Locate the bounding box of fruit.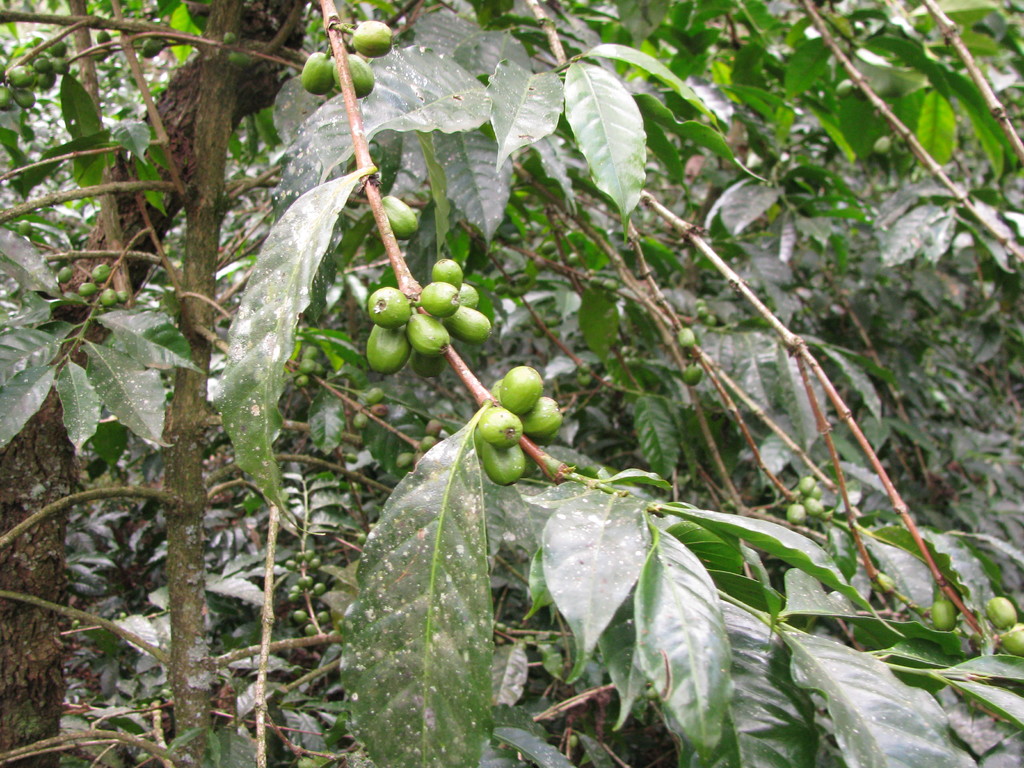
Bounding box: bbox(502, 365, 543, 413).
